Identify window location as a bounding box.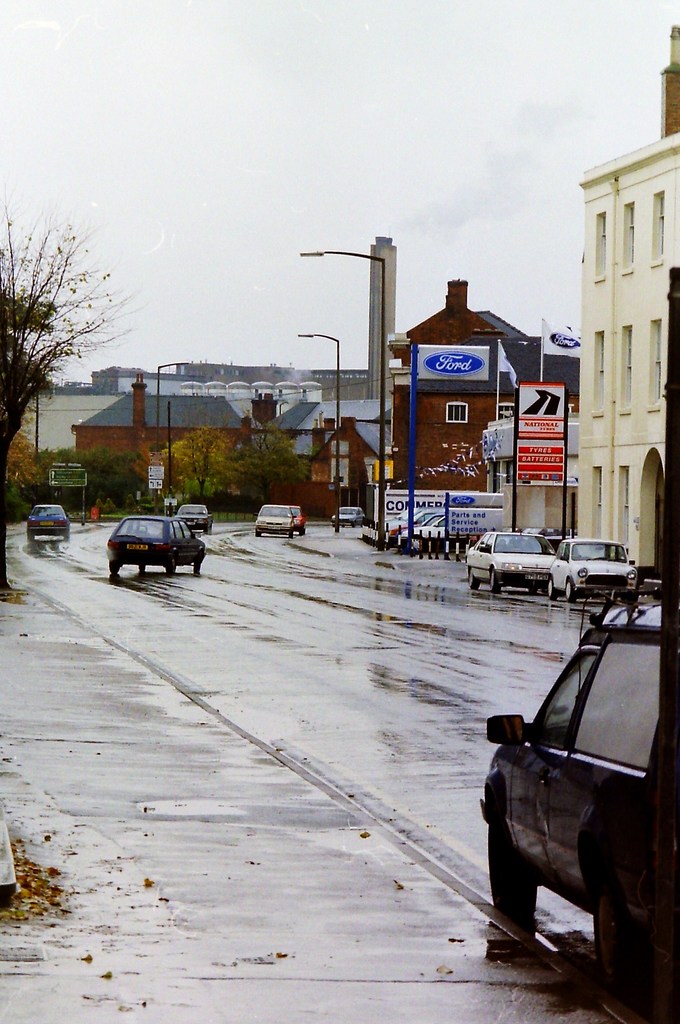
region(611, 323, 639, 412).
